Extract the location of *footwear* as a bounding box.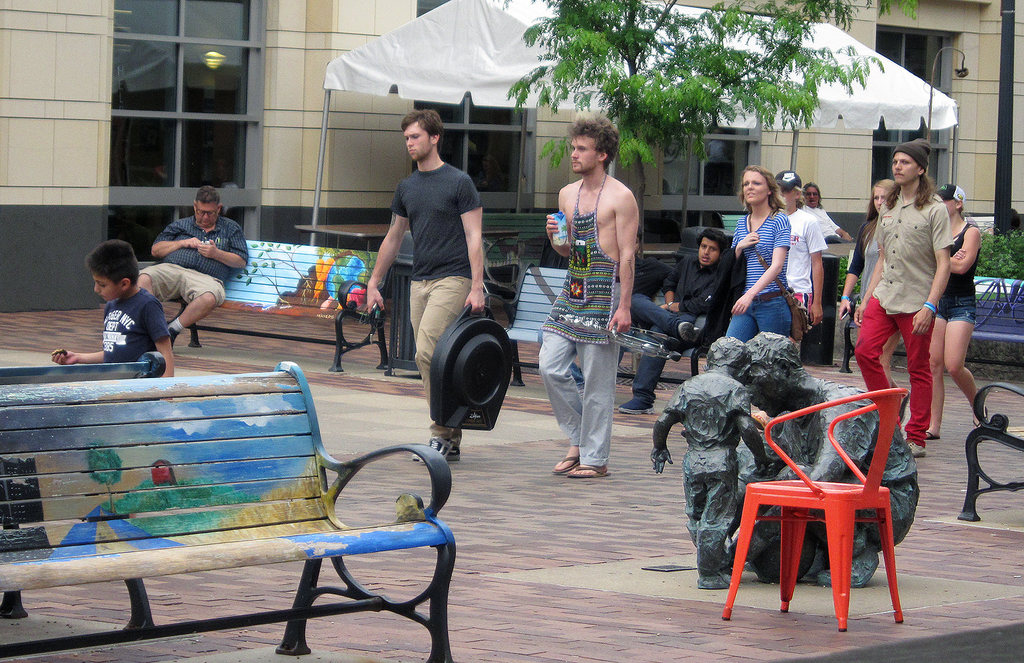
rect(924, 430, 941, 441).
